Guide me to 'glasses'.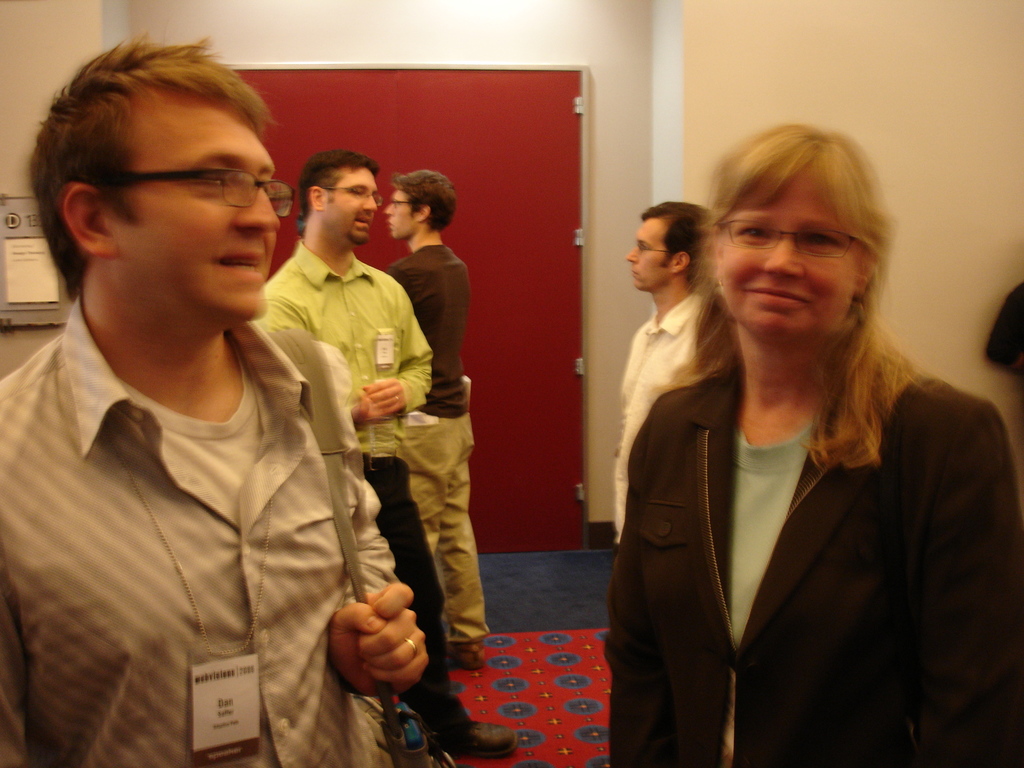
Guidance: 122/146/273/200.
